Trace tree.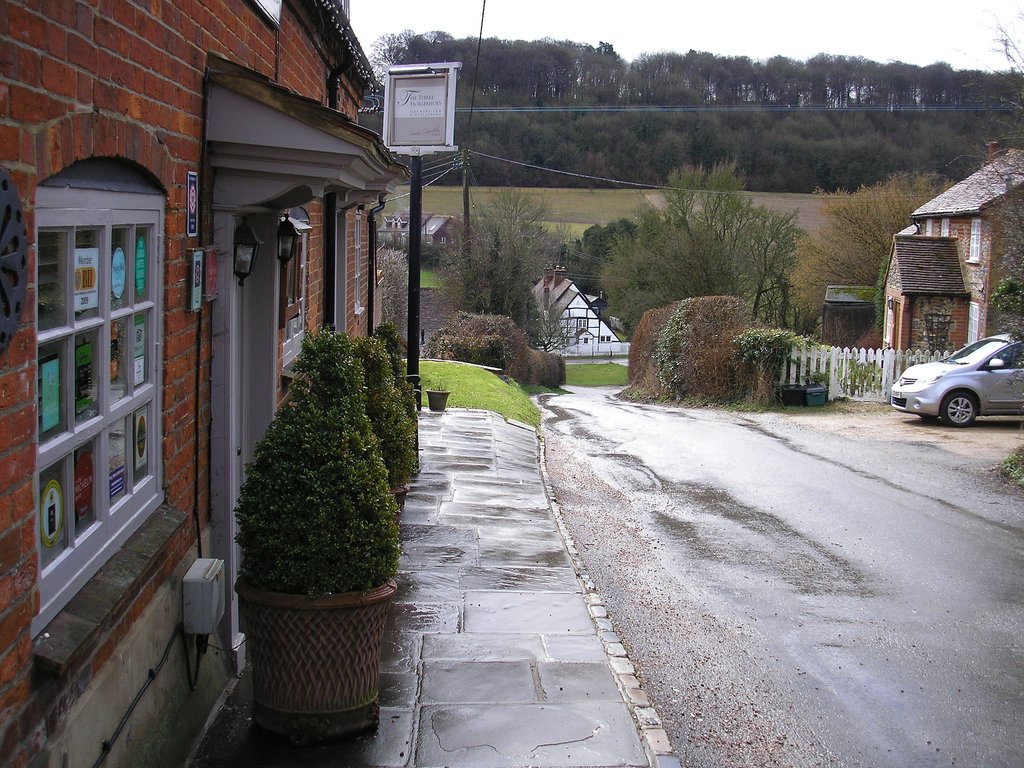
Traced to bbox=[604, 167, 795, 331].
